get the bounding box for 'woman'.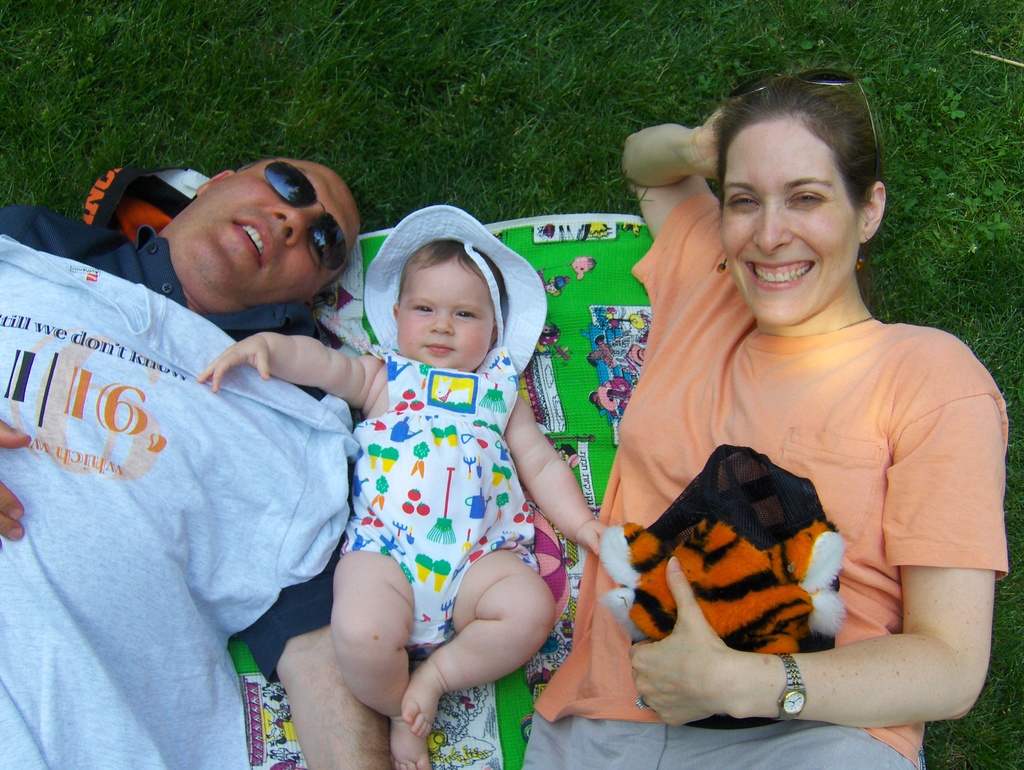
BBox(513, 64, 1004, 769).
